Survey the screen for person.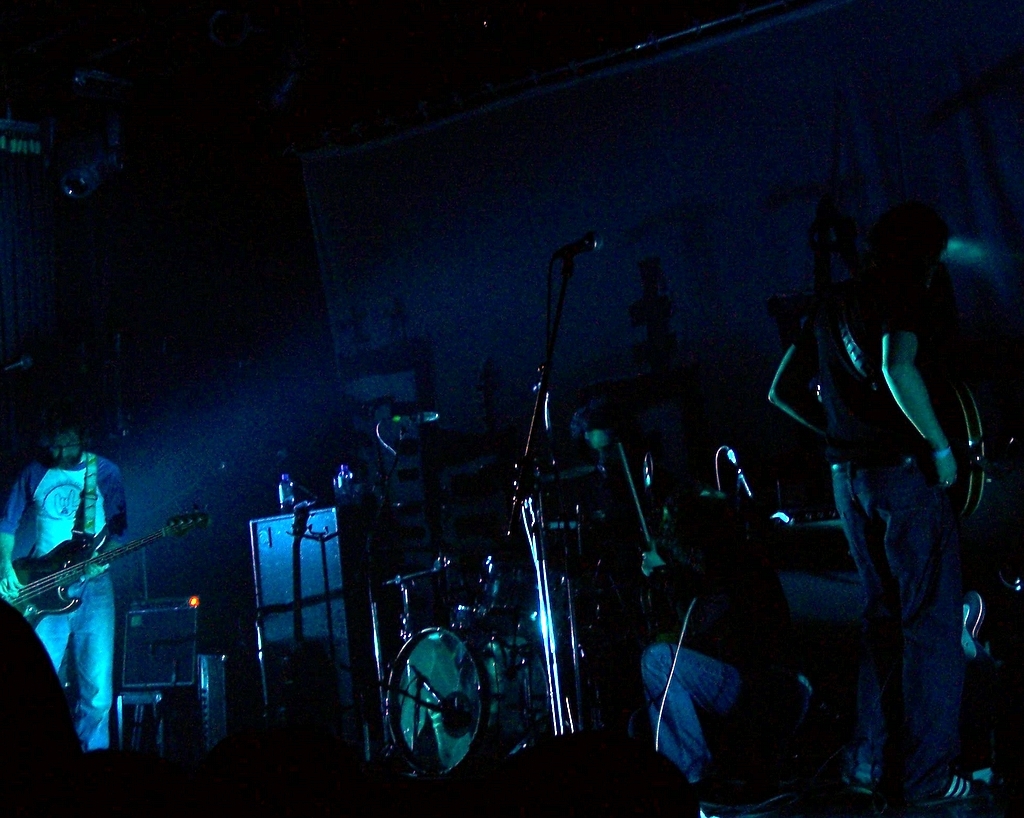
Survey found: (left=635, top=628, right=763, bottom=782).
